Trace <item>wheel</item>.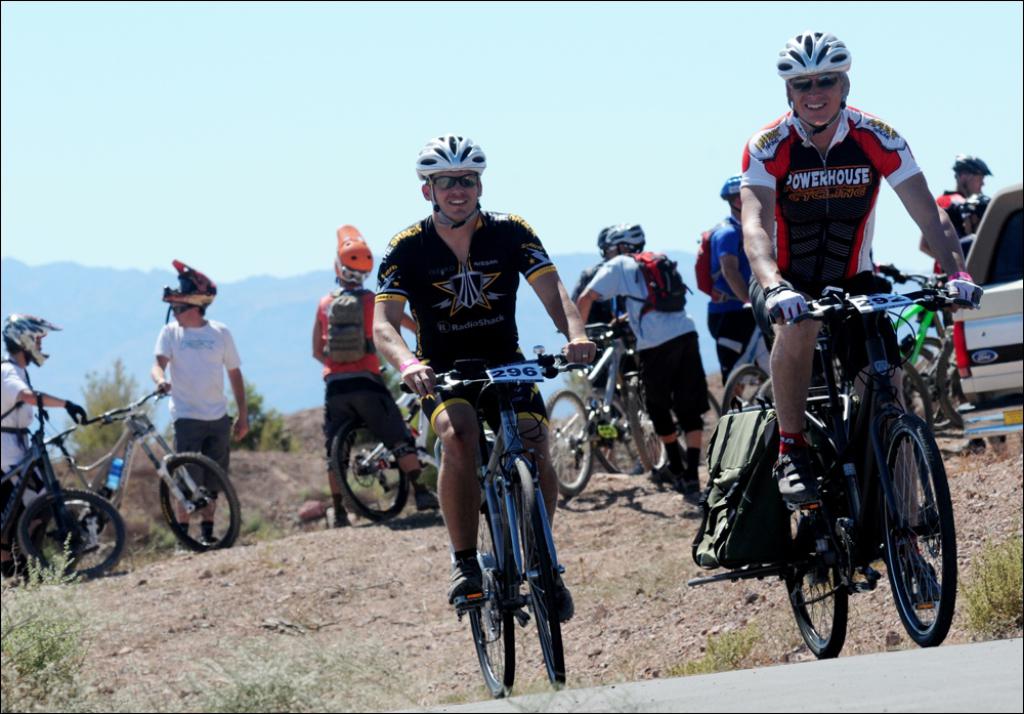
Traced to [588, 405, 662, 471].
